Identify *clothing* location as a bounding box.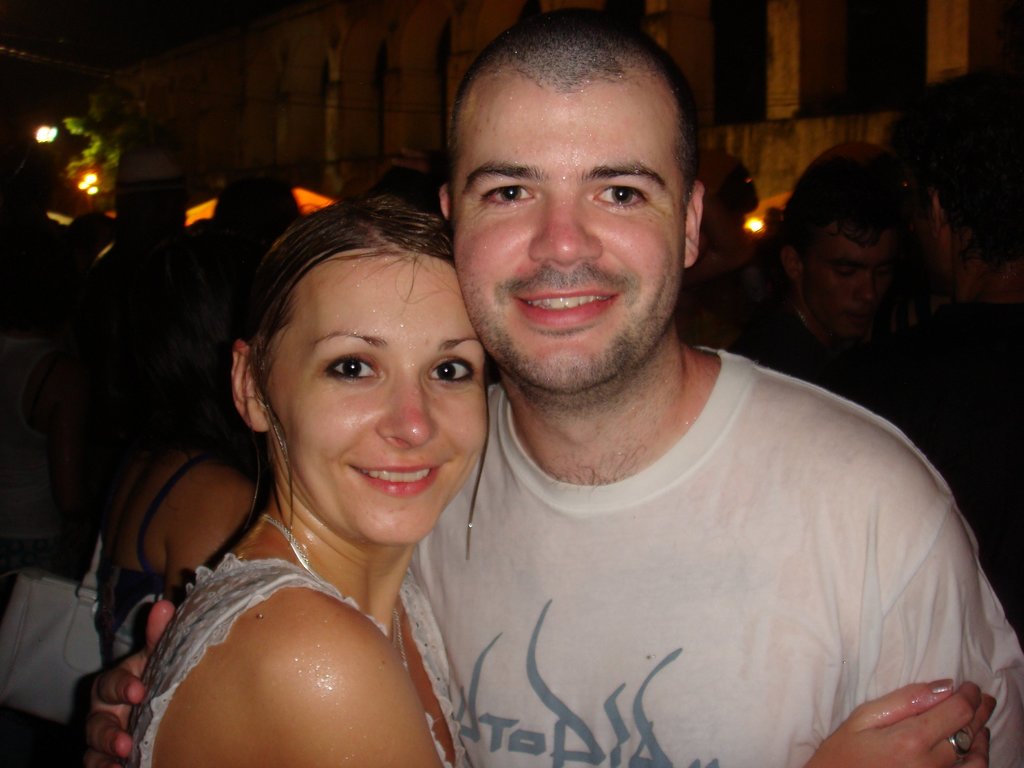
[102,532,451,767].
